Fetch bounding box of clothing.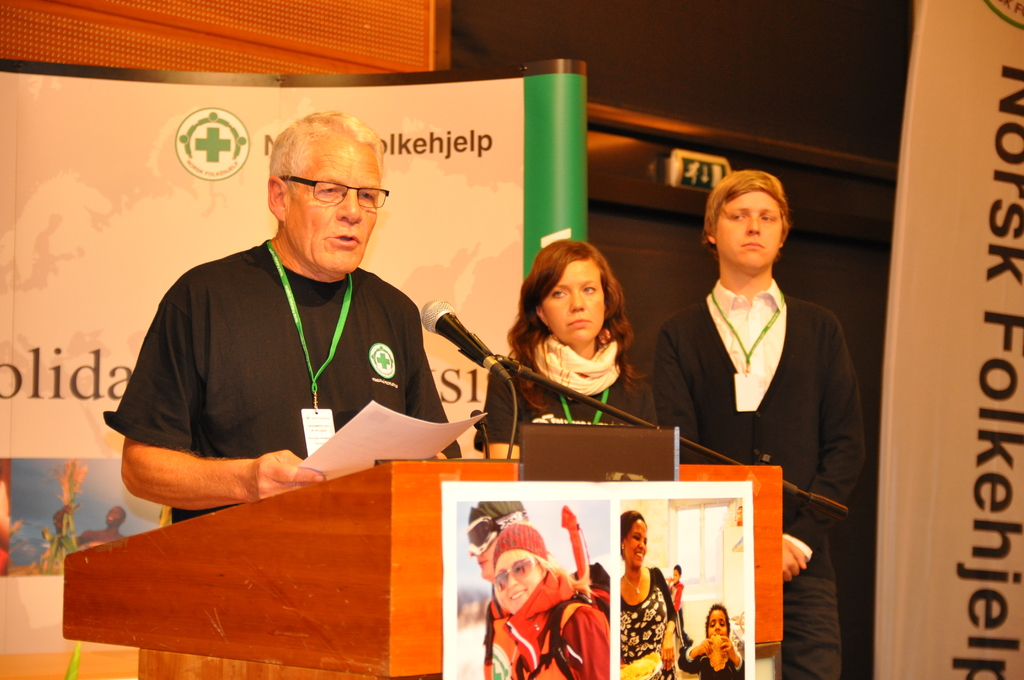
Bbox: <bbox>118, 188, 461, 508</bbox>.
